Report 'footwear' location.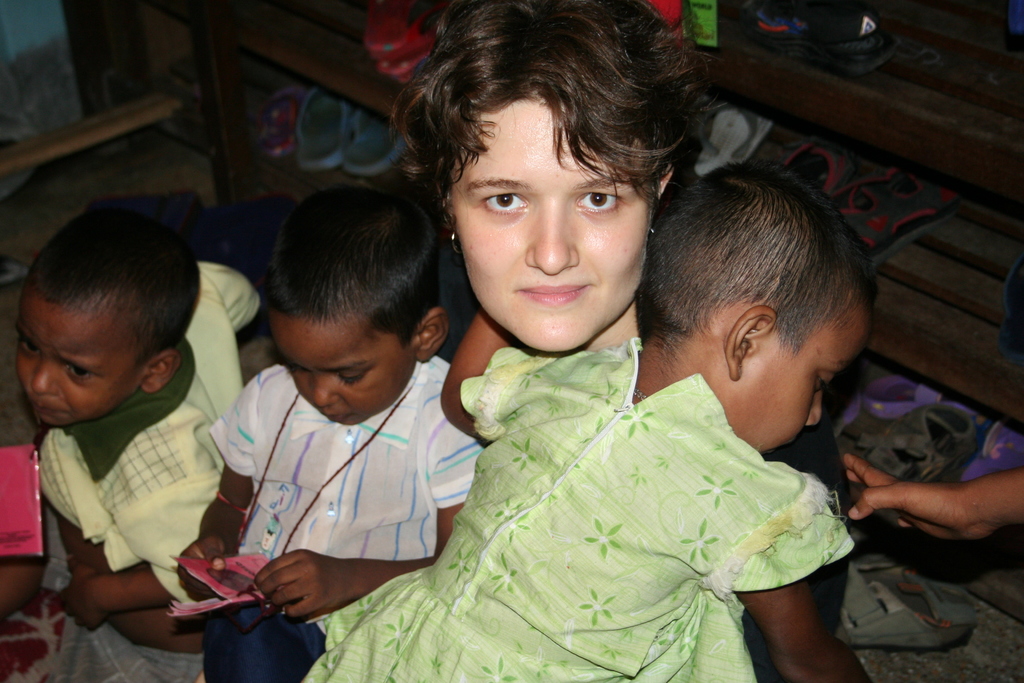
Report: 693:97:776:178.
